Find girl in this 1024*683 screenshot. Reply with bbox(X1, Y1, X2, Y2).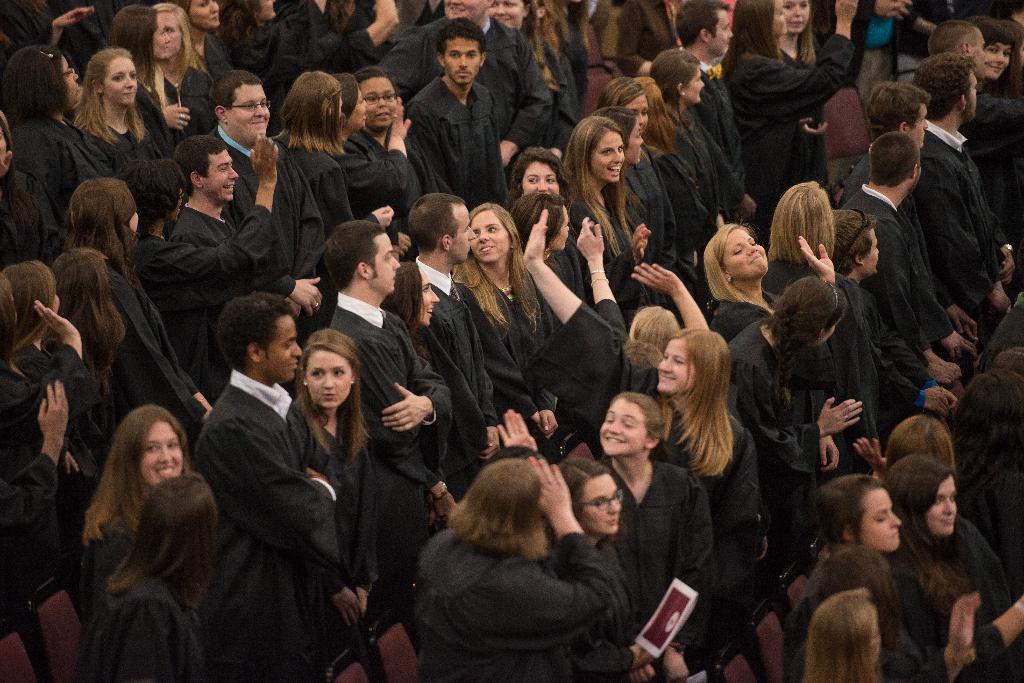
bbox(587, 68, 664, 223).
